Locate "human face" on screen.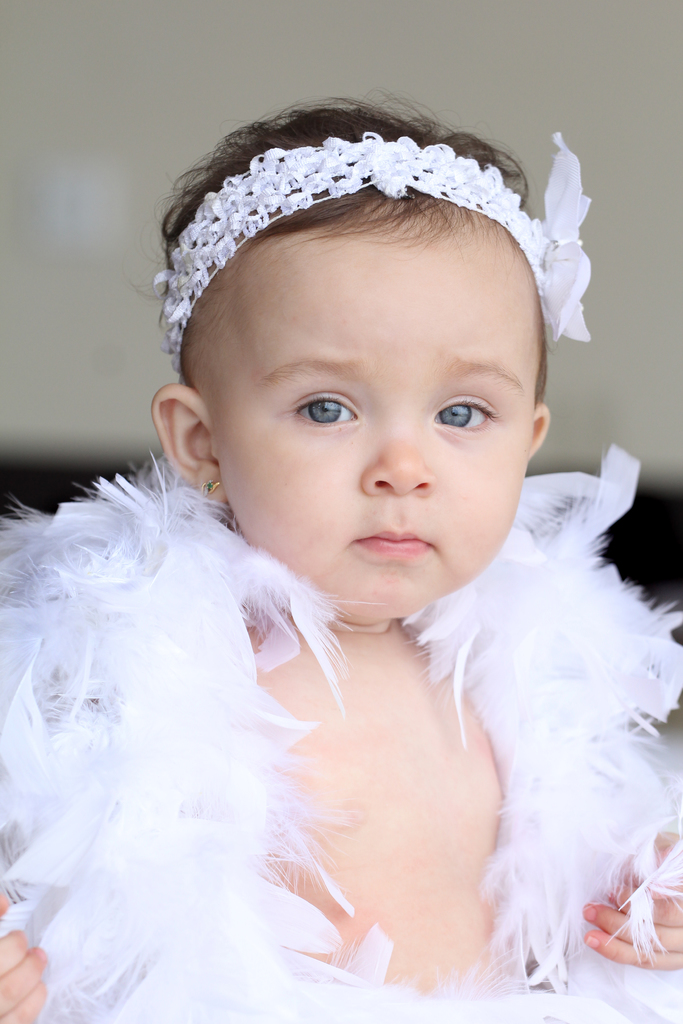
On screen at [203, 207, 536, 617].
